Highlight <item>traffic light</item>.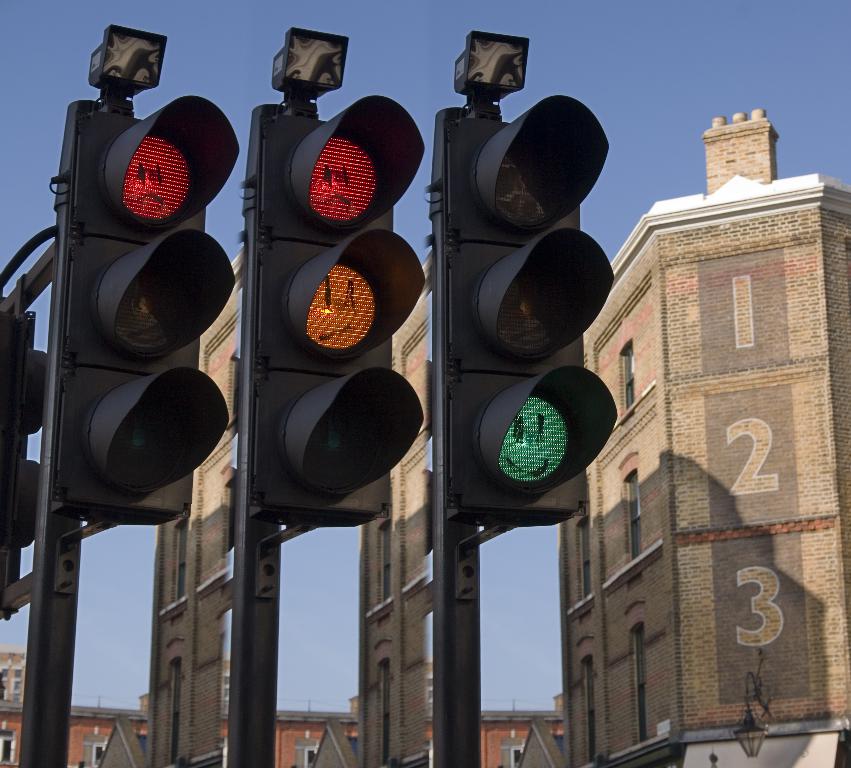
Highlighted region: 260 93 426 521.
